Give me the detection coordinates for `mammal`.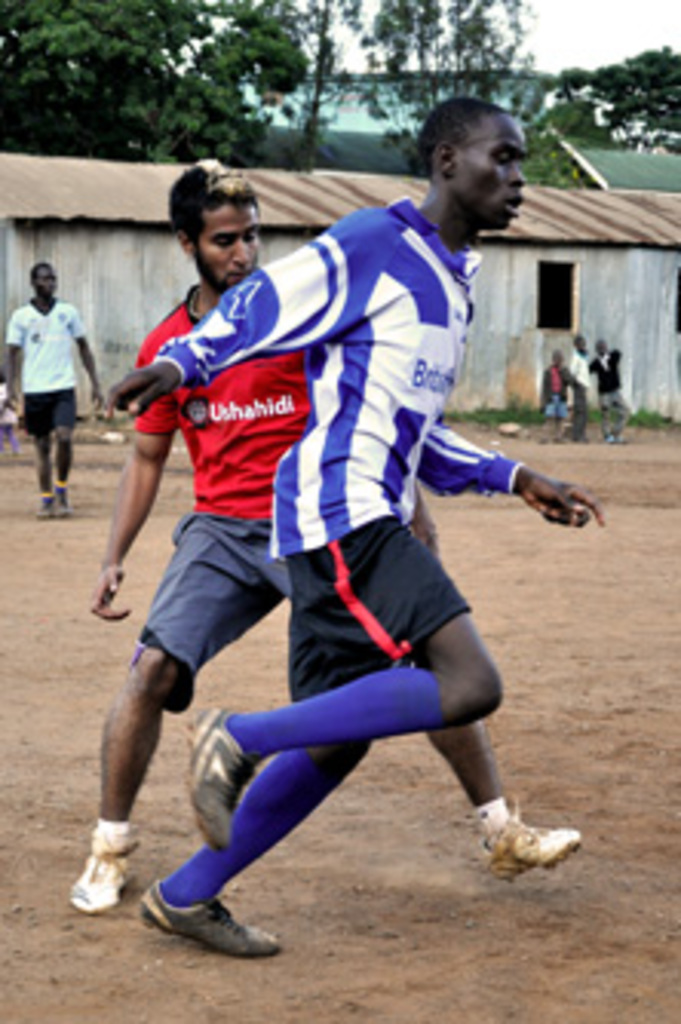
crop(67, 156, 580, 907).
